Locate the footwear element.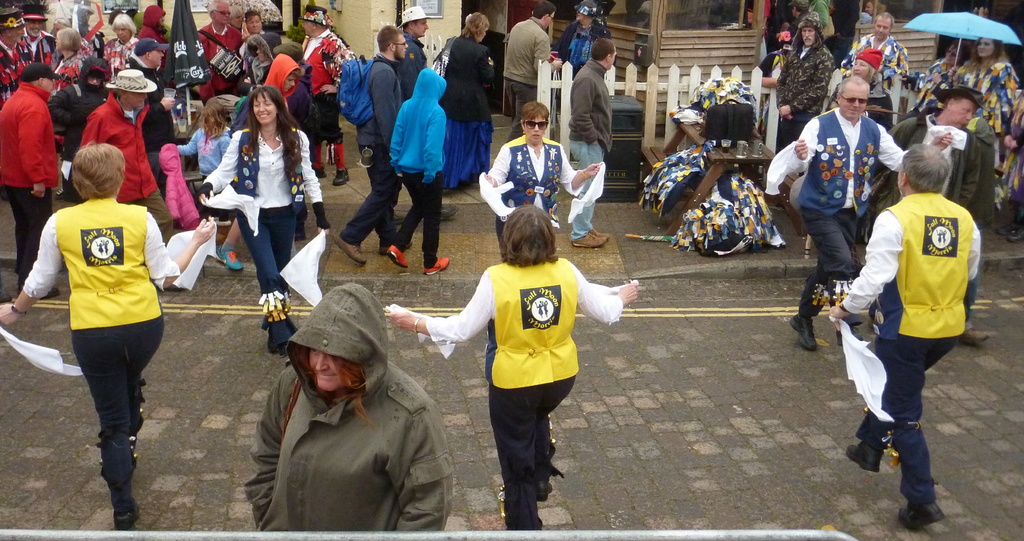
Element bbox: x1=788, y1=309, x2=815, y2=345.
